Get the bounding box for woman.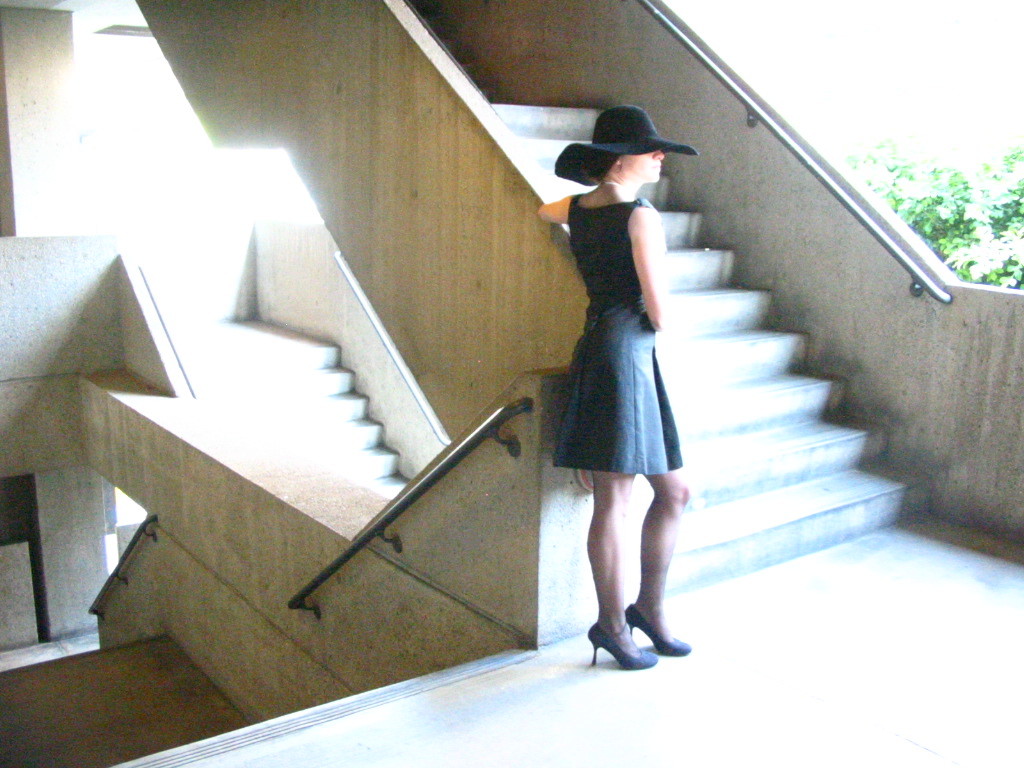
Rect(513, 106, 699, 678).
